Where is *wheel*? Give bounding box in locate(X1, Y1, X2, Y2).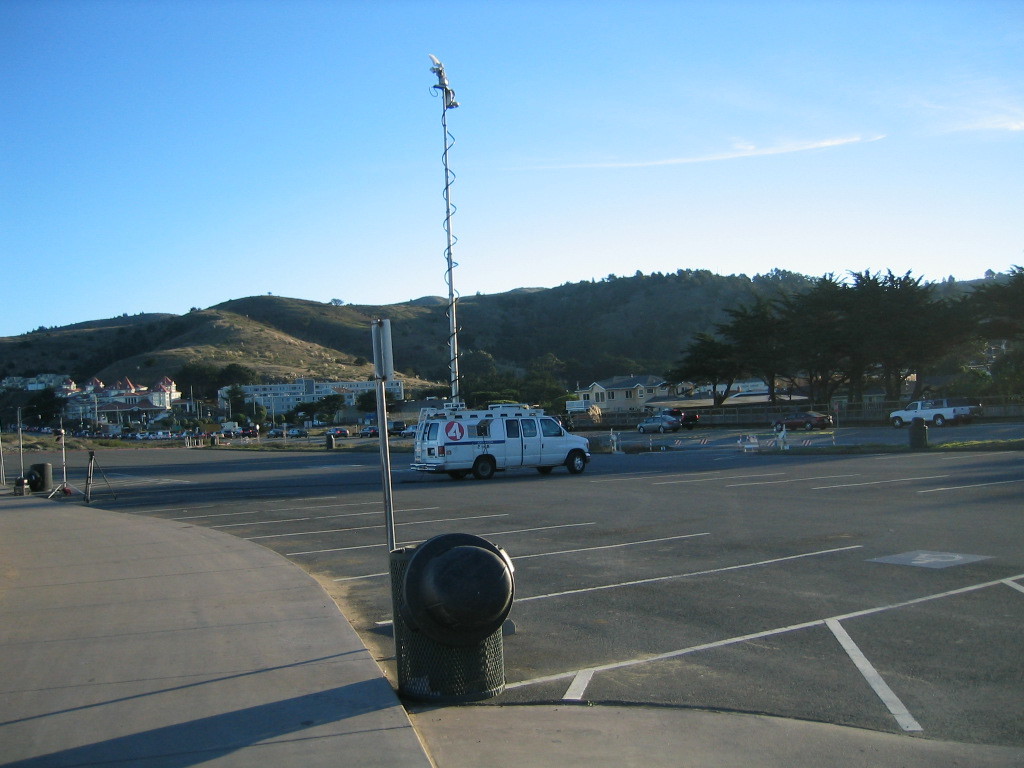
locate(472, 455, 494, 478).
